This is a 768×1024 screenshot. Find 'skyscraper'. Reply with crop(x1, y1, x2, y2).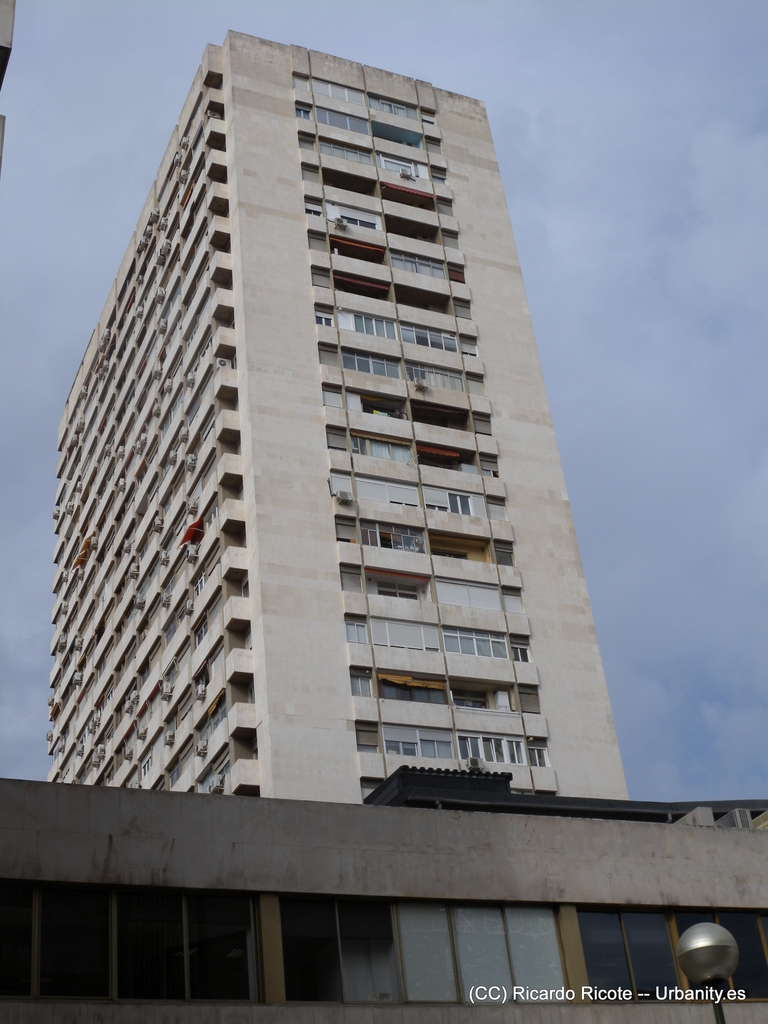
crop(54, 22, 641, 1005).
